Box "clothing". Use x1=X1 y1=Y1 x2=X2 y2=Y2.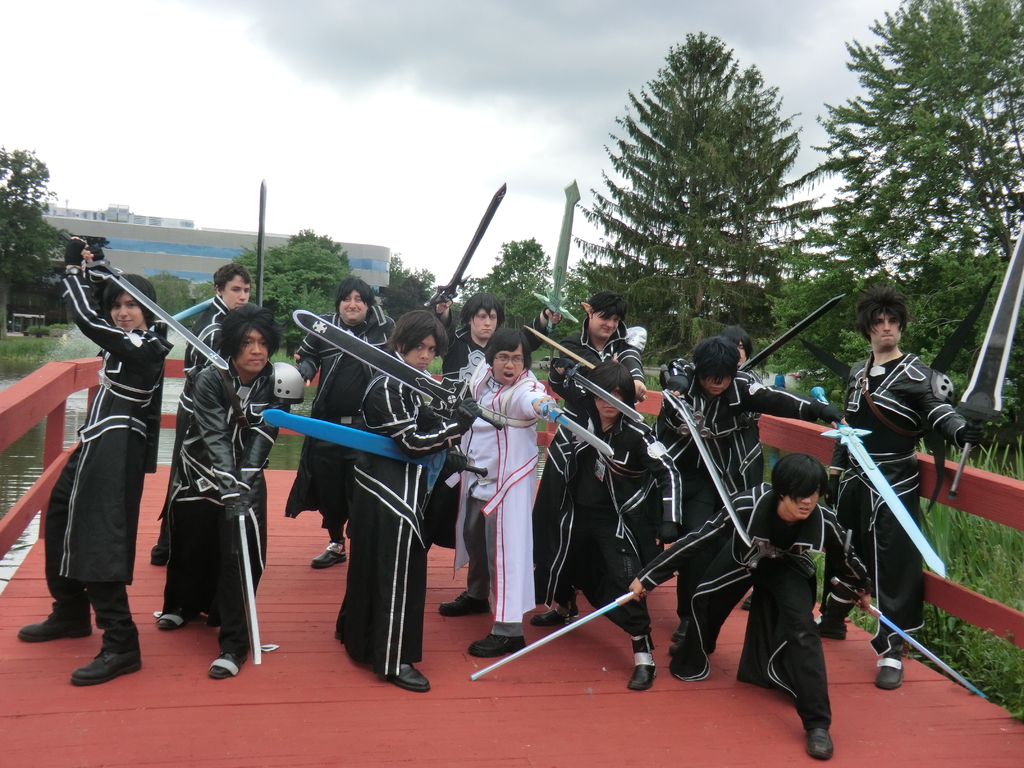
x1=27 y1=267 x2=191 y2=698.
